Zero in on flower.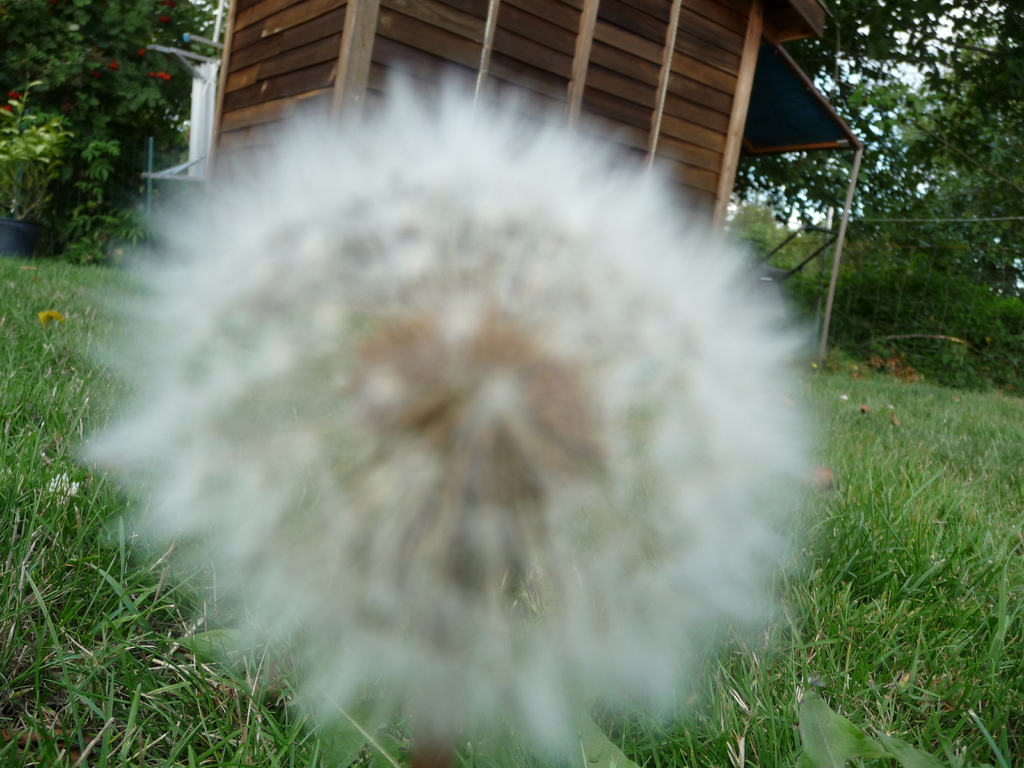
Zeroed in: bbox=[77, 72, 842, 761].
